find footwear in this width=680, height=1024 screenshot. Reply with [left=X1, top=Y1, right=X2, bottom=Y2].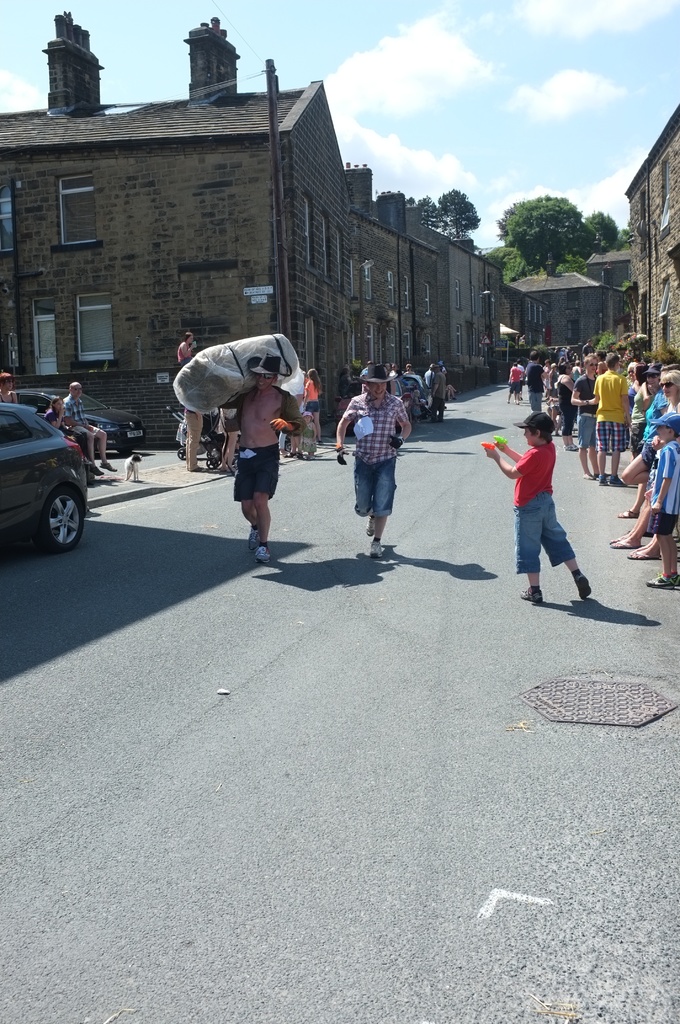
[left=574, top=440, right=578, bottom=450].
